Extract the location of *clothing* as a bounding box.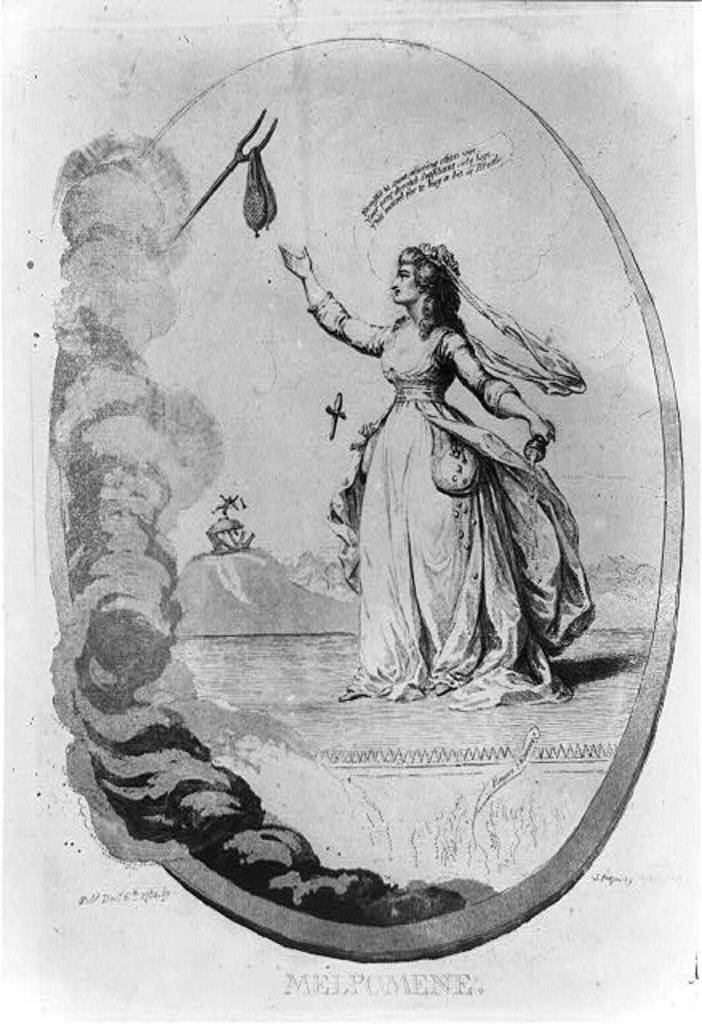
<region>309, 251, 593, 682</region>.
